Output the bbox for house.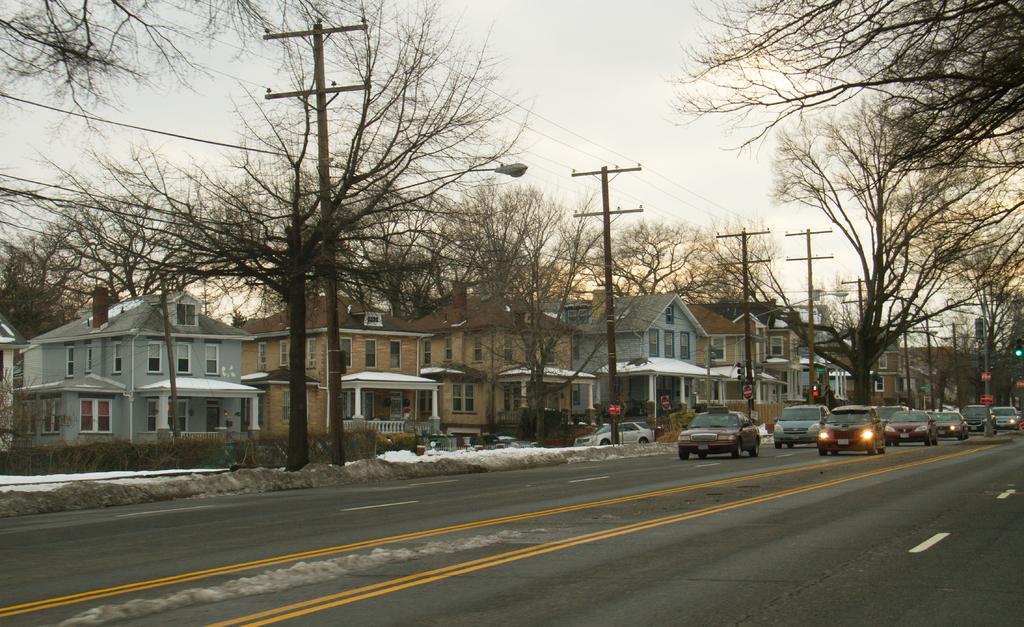
(236,287,433,444).
